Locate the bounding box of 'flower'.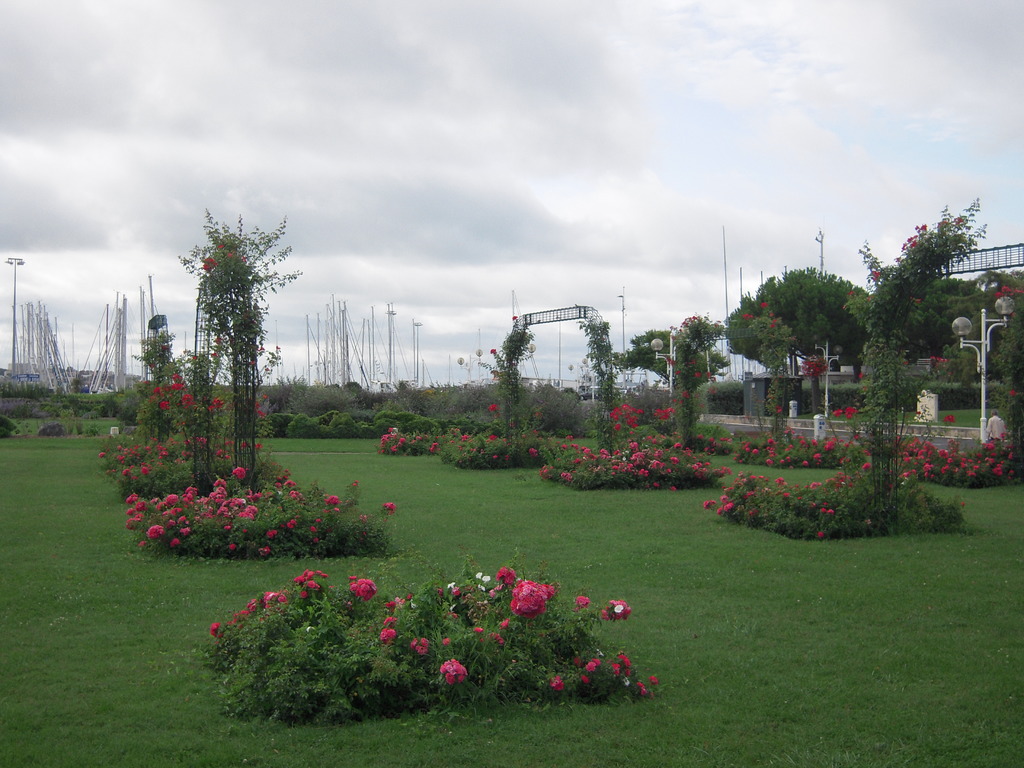
Bounding box: 854,429,866,441.
